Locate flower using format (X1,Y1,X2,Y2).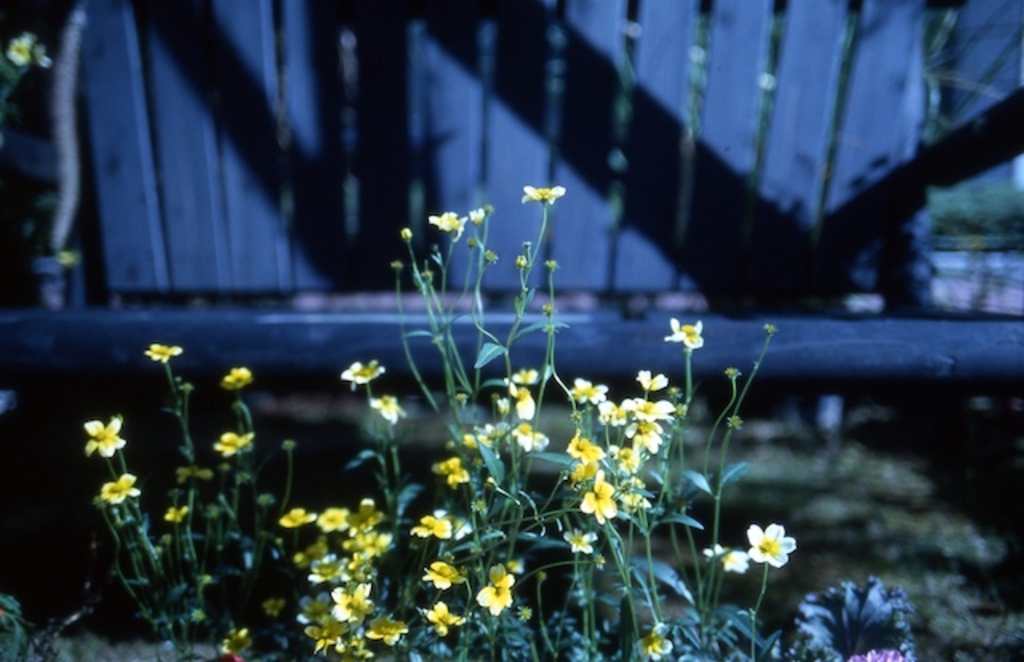
(565,529,597,553).
